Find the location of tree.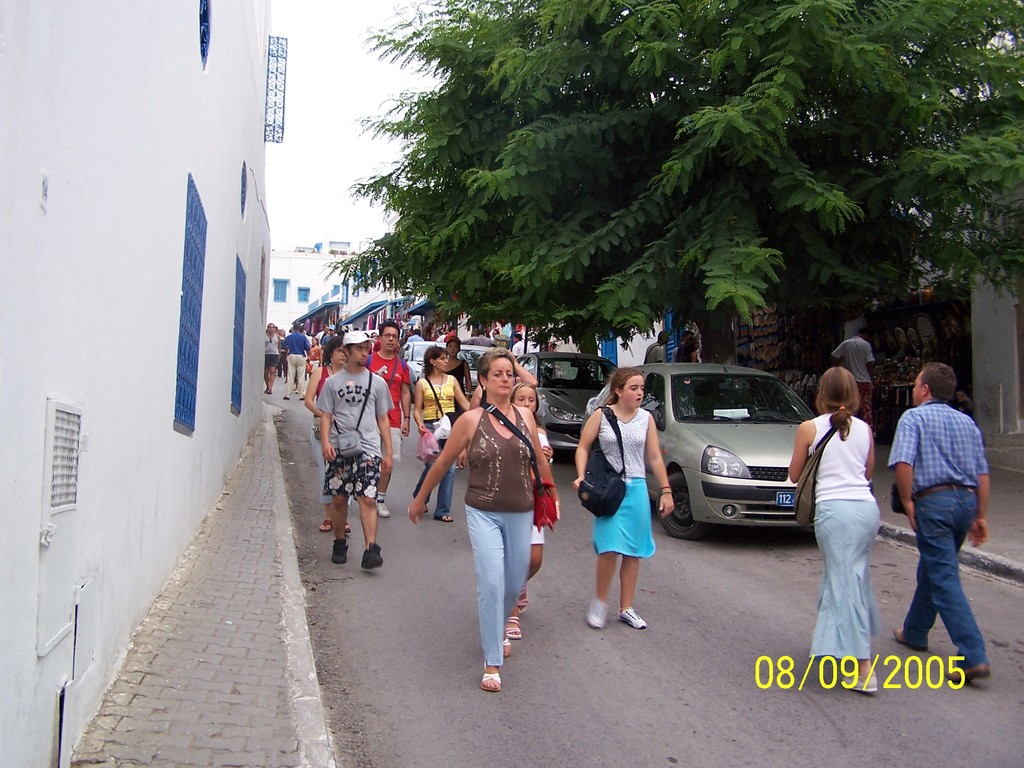
Location: (297,63,1023,330).
